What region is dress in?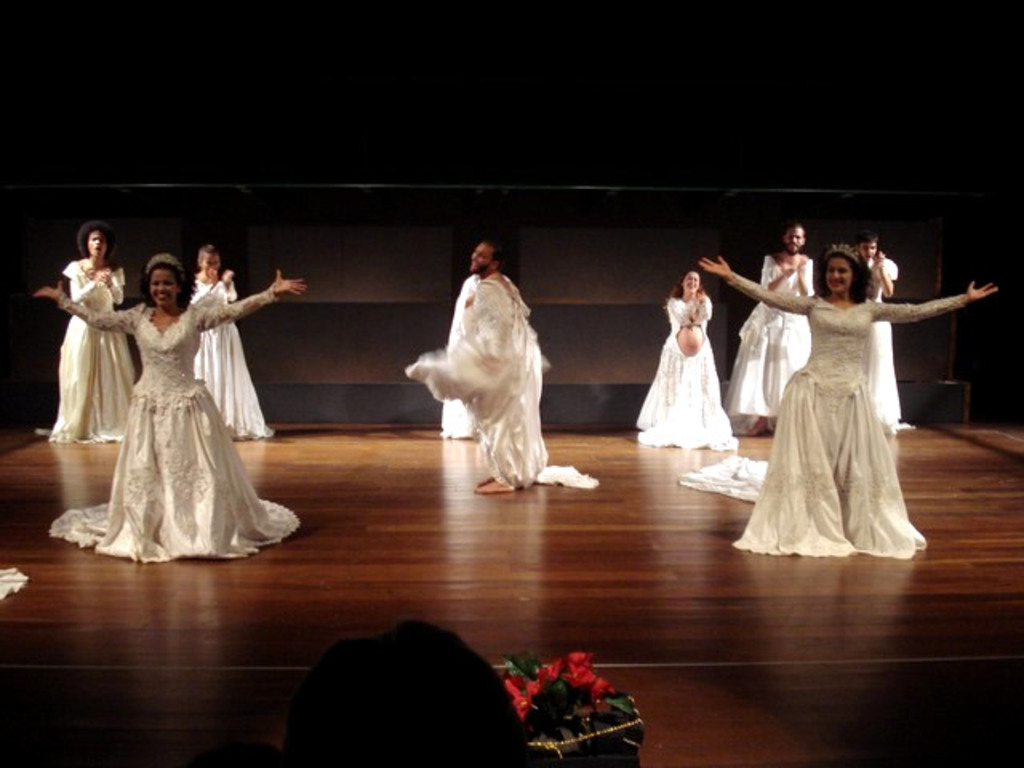
635, 291, 734, 453.
